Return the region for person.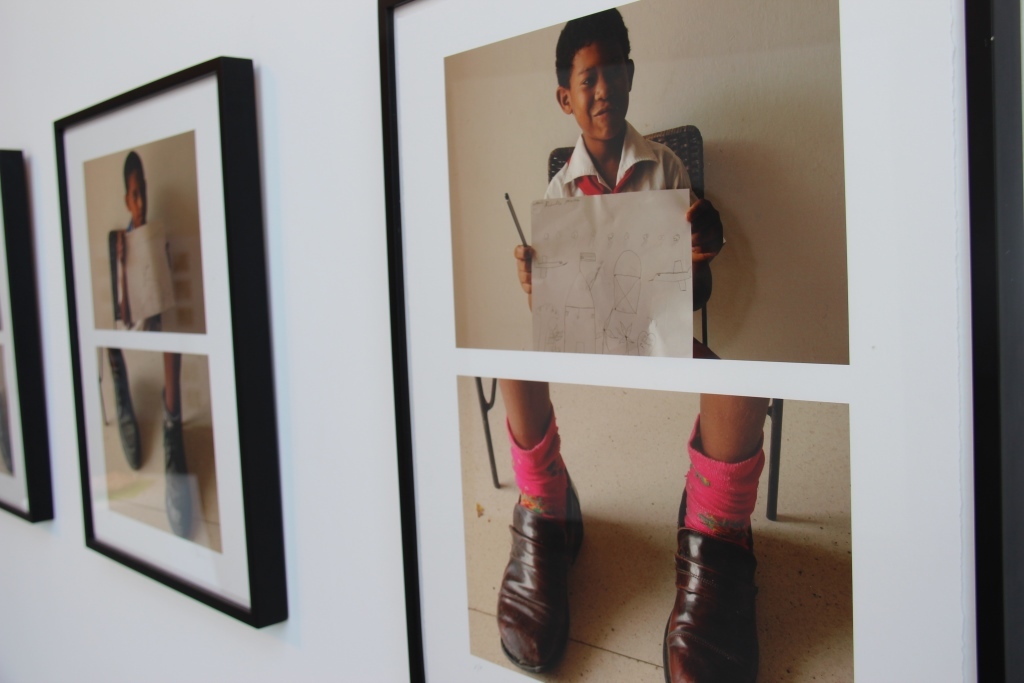
x1=492 y1=18 x2=772 y2=682.
